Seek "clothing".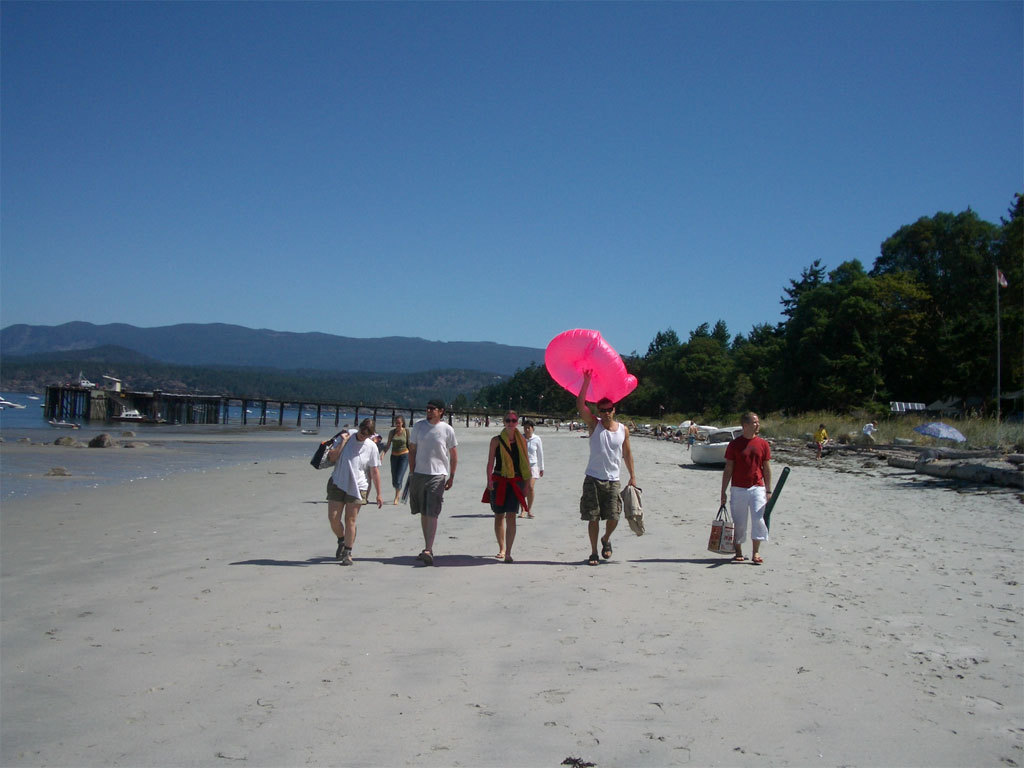
pyautogui.locateOnScreen(705, 418, 783, 561).
